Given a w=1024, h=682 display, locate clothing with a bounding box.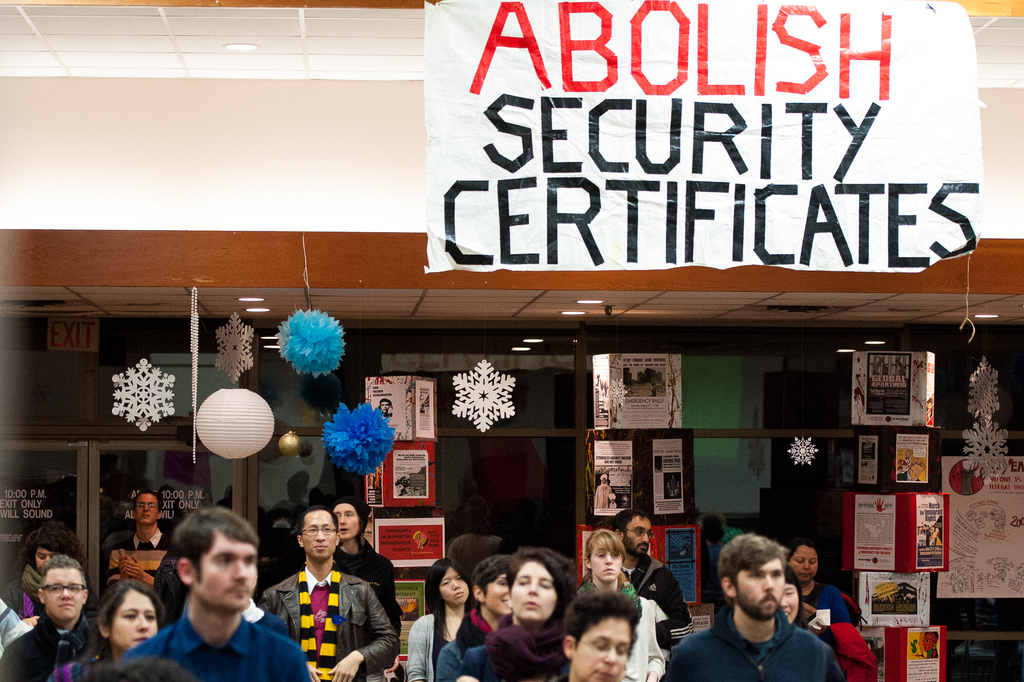
Located: x1=125 y1=610 x2=312 y2=681.
